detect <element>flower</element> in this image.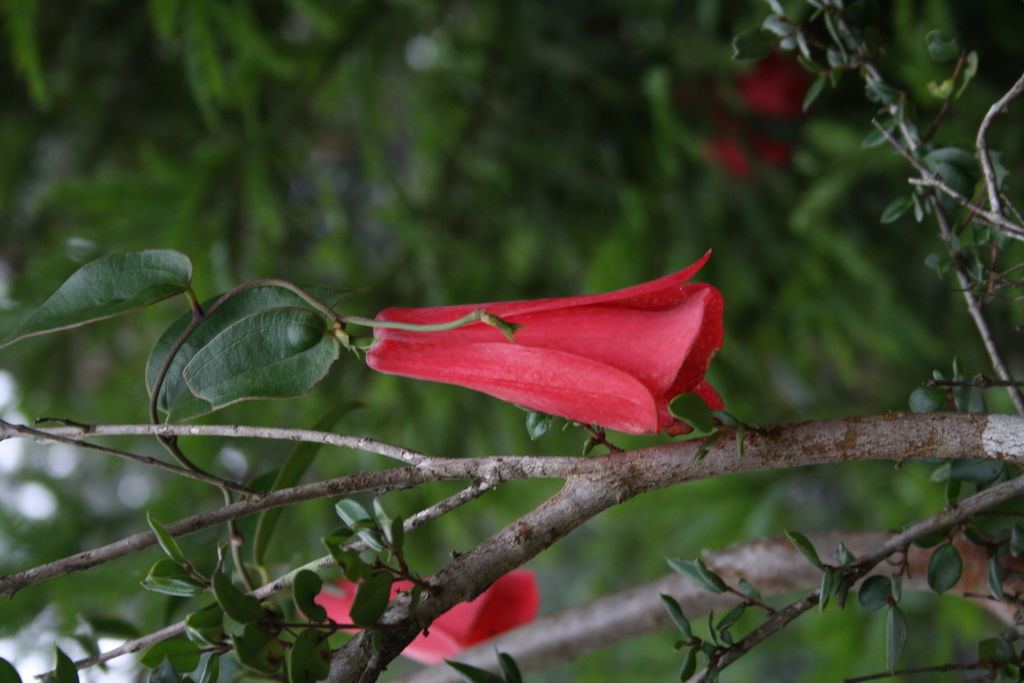
Detection: bbox=(333, 274, 714, 445).
